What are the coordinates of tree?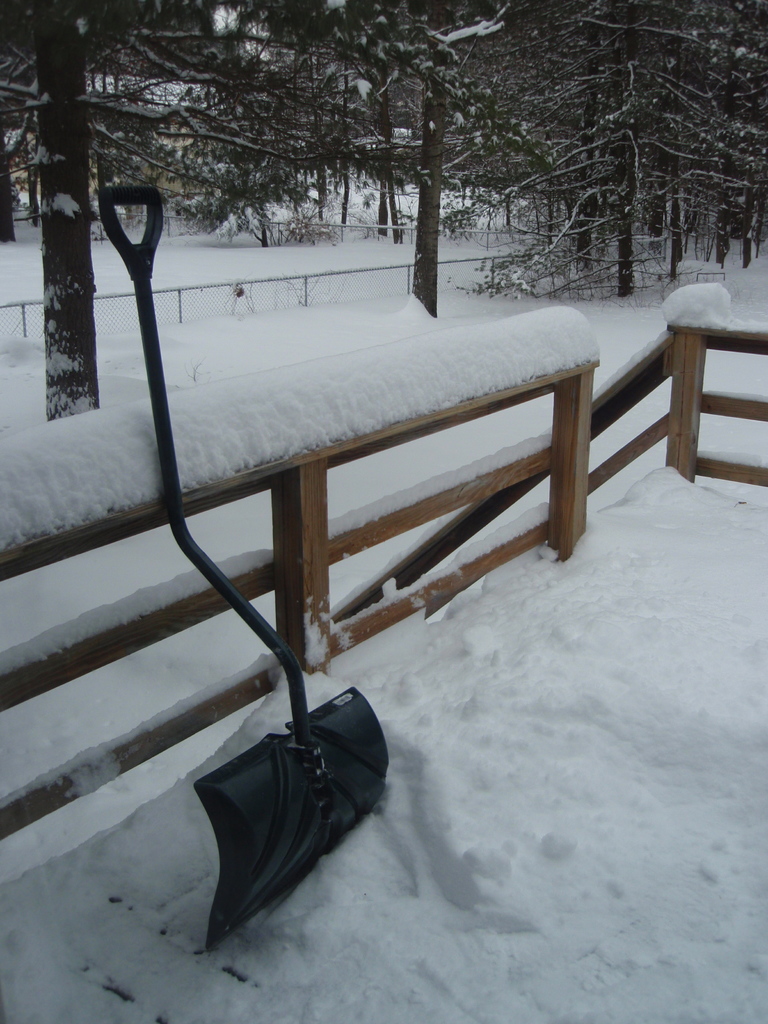
bbox=[567, 0, 767, 273].
